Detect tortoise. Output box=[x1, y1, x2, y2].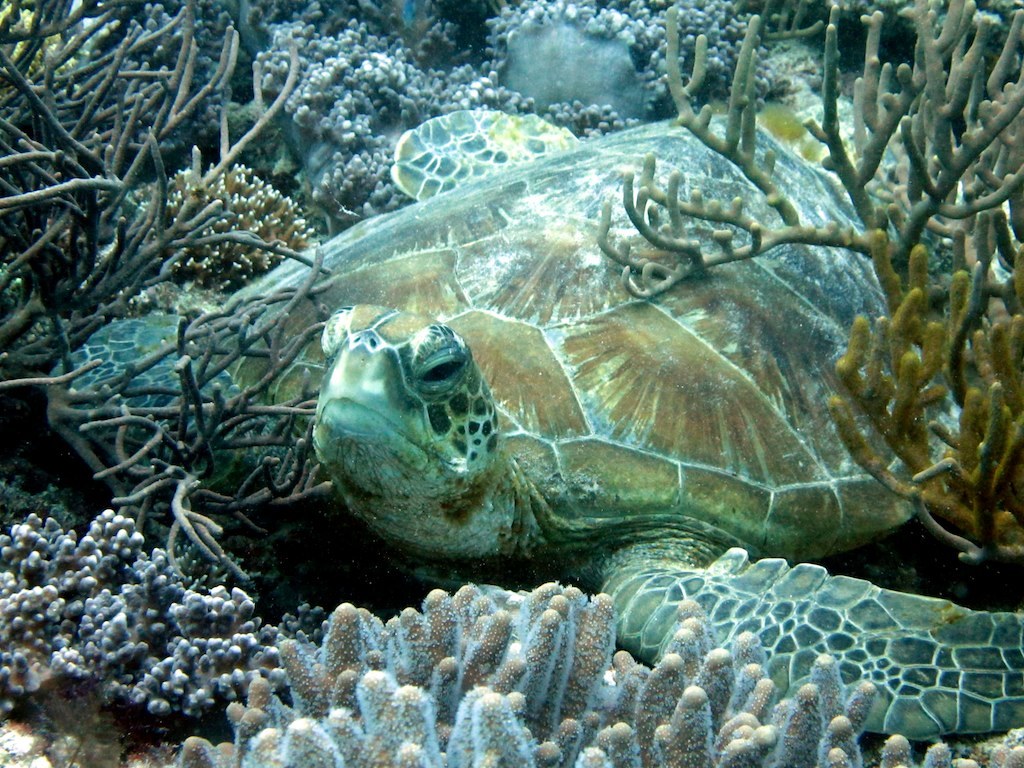
box=[51, 115, 1023, 739].
